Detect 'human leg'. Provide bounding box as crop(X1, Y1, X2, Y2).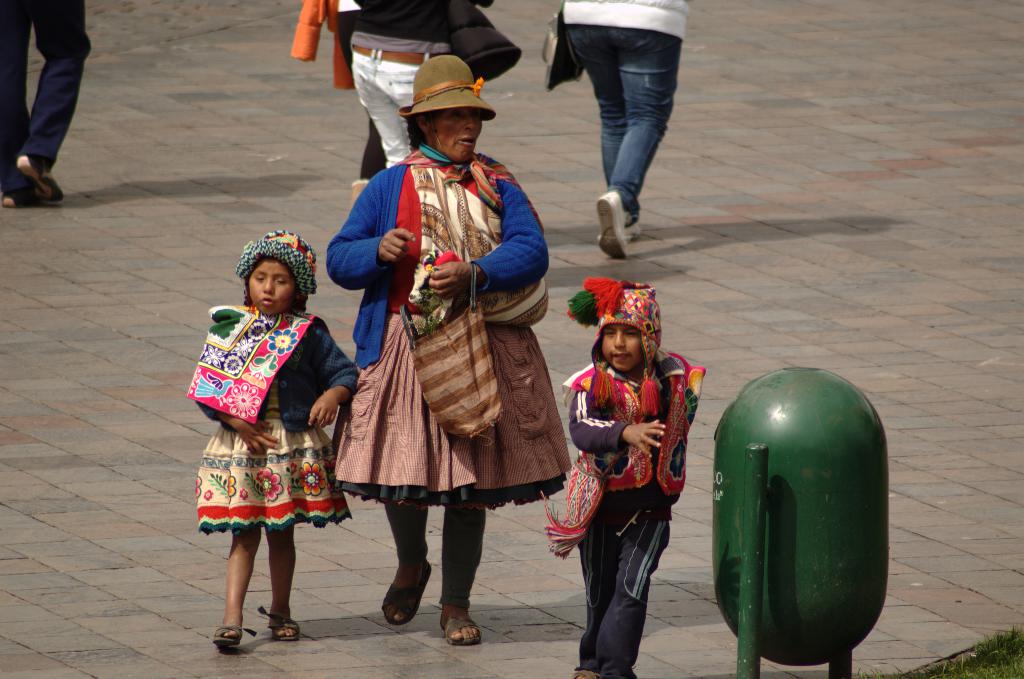
crop(598, 498, 666, 678).
